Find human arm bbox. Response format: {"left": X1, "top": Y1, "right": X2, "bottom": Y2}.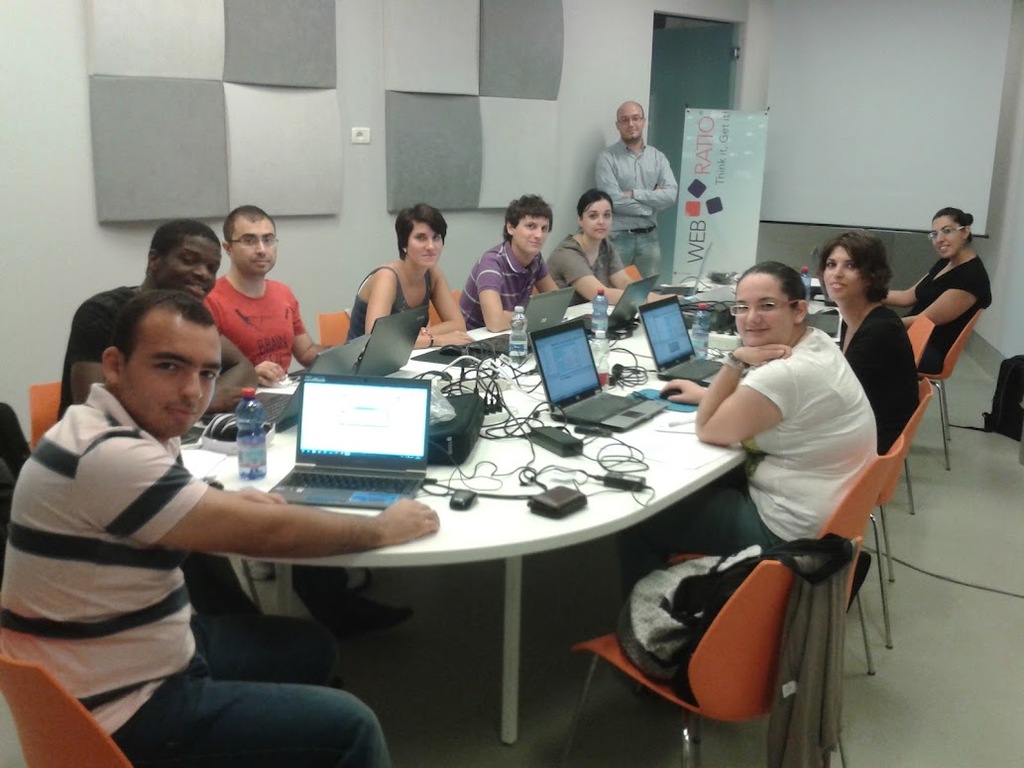
{"left": 601, "top": 242, "right": 652, "bottom": 299}.
